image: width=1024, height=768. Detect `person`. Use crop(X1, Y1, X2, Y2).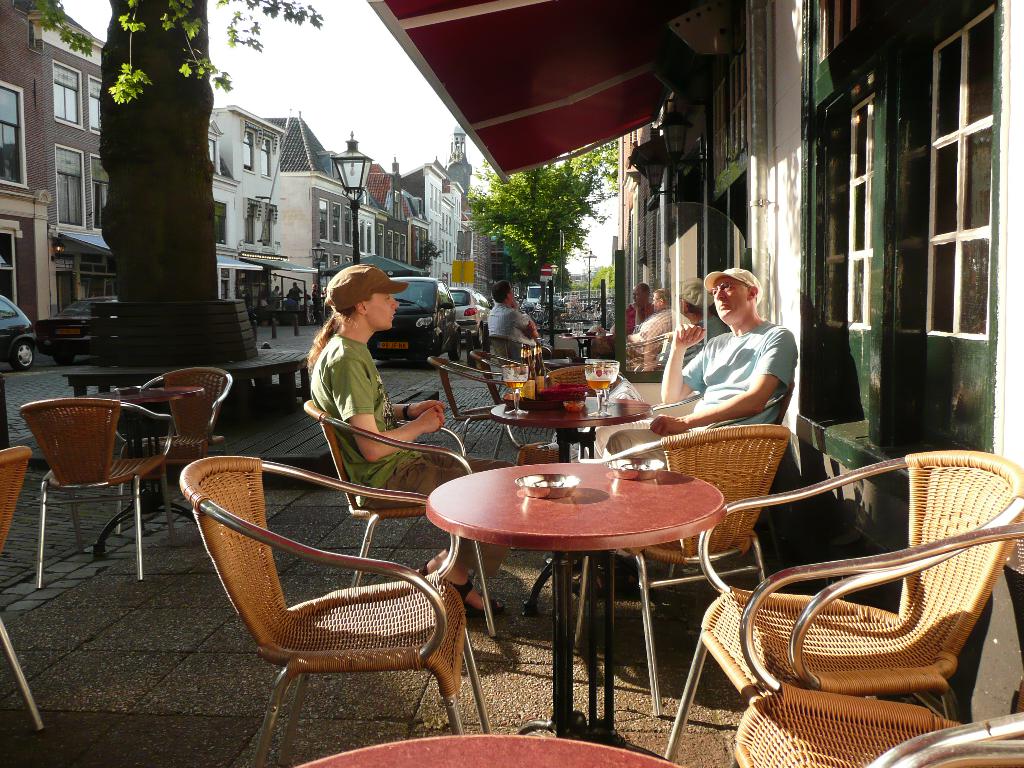
crop(493, 277, 540, 384).
